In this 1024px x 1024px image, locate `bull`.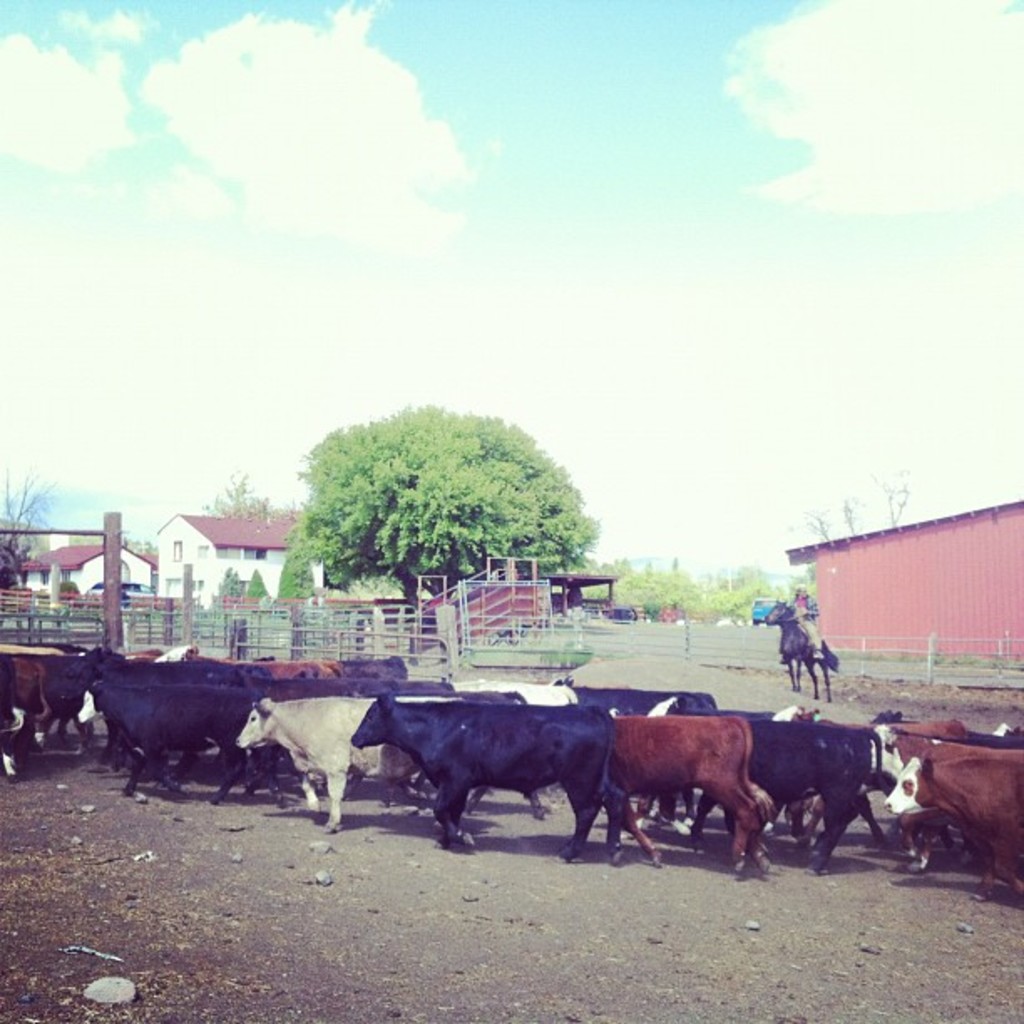
Bounding box: (x1=885, y1=746, x2=1022, y2=893).
